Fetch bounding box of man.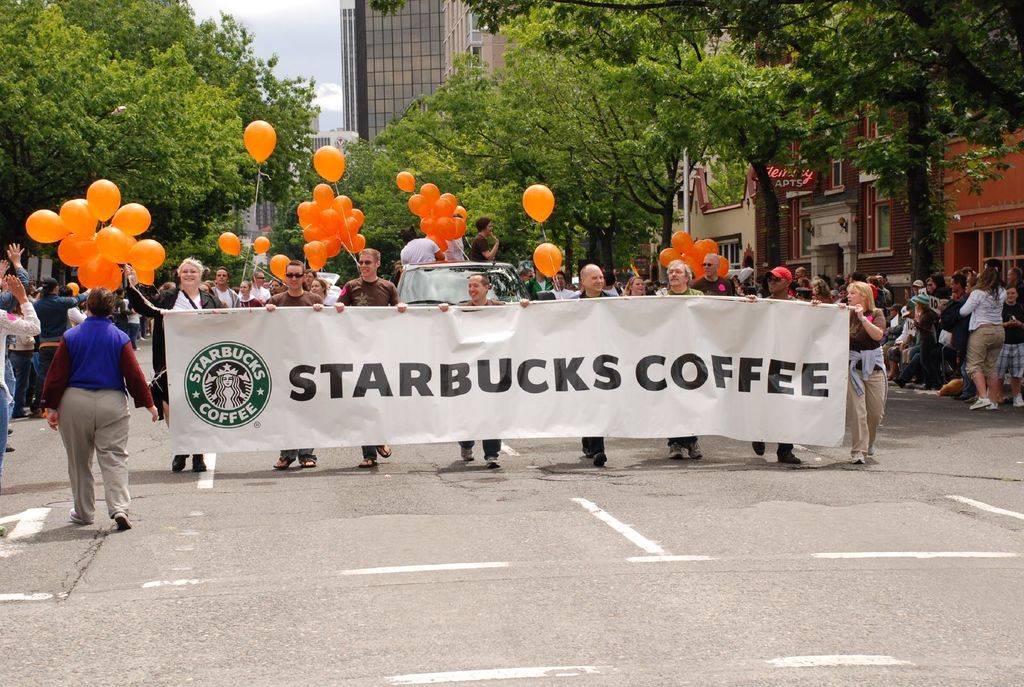
Bbox: locate(261, 280, 269, 288).
